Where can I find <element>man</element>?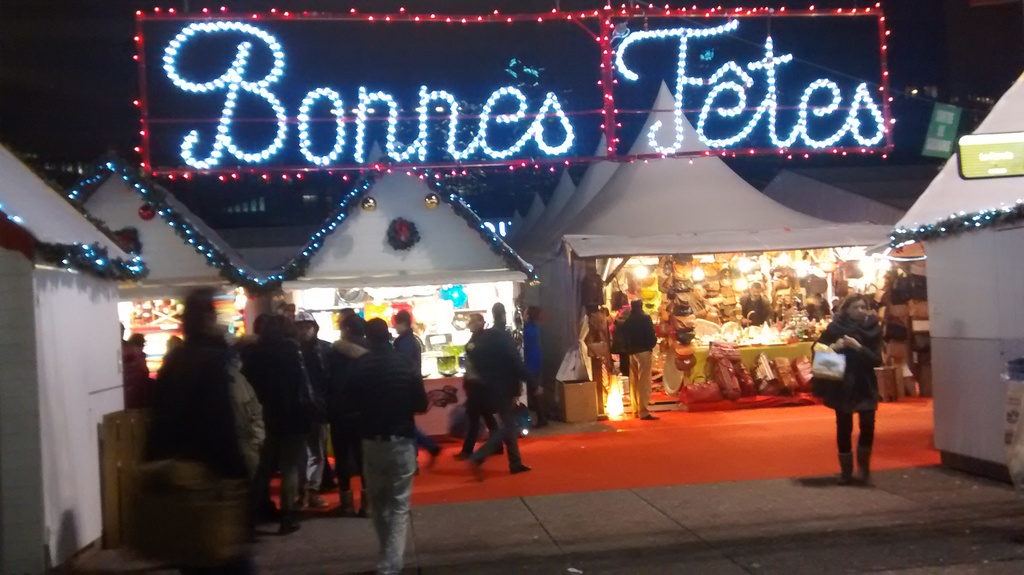
You can find it at <region>456, 316, 531, 478</region>.
